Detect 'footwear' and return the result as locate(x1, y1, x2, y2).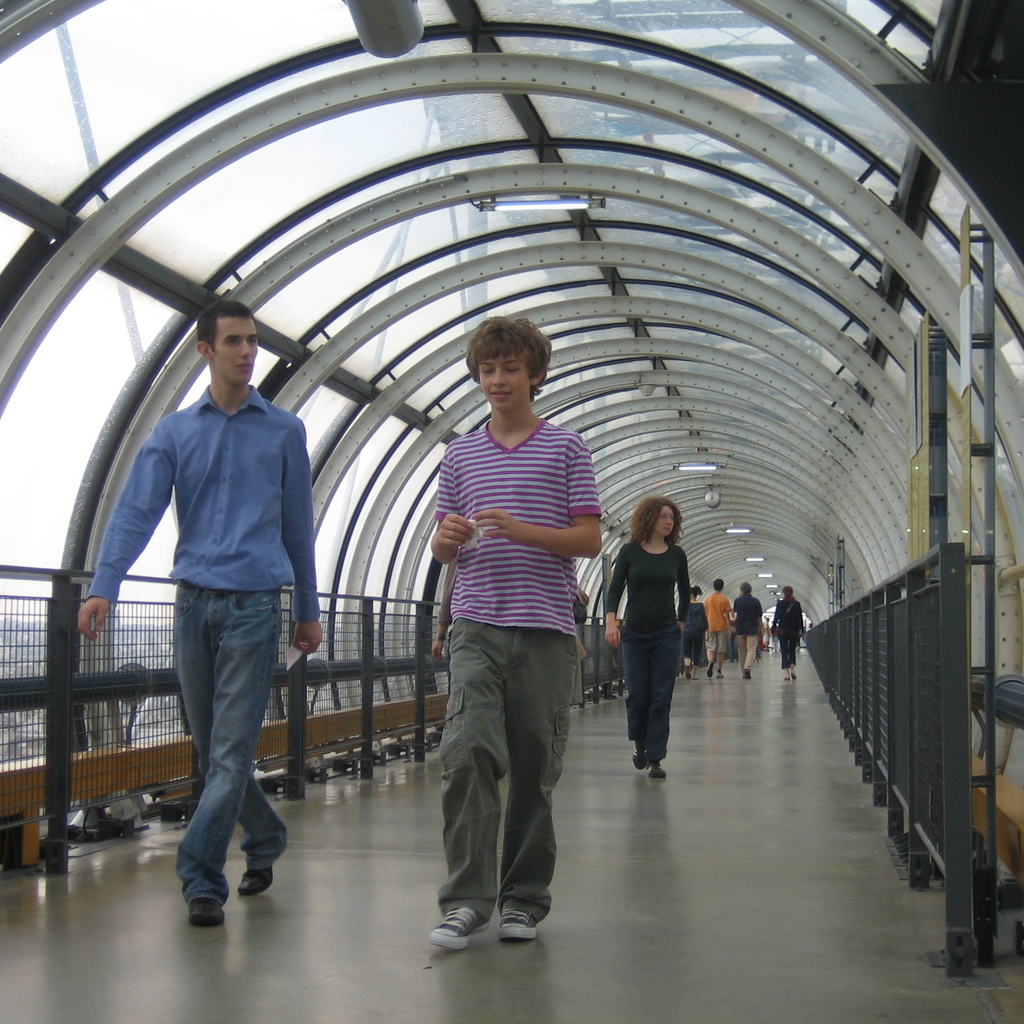
locate(649, 760, 667, 781).
